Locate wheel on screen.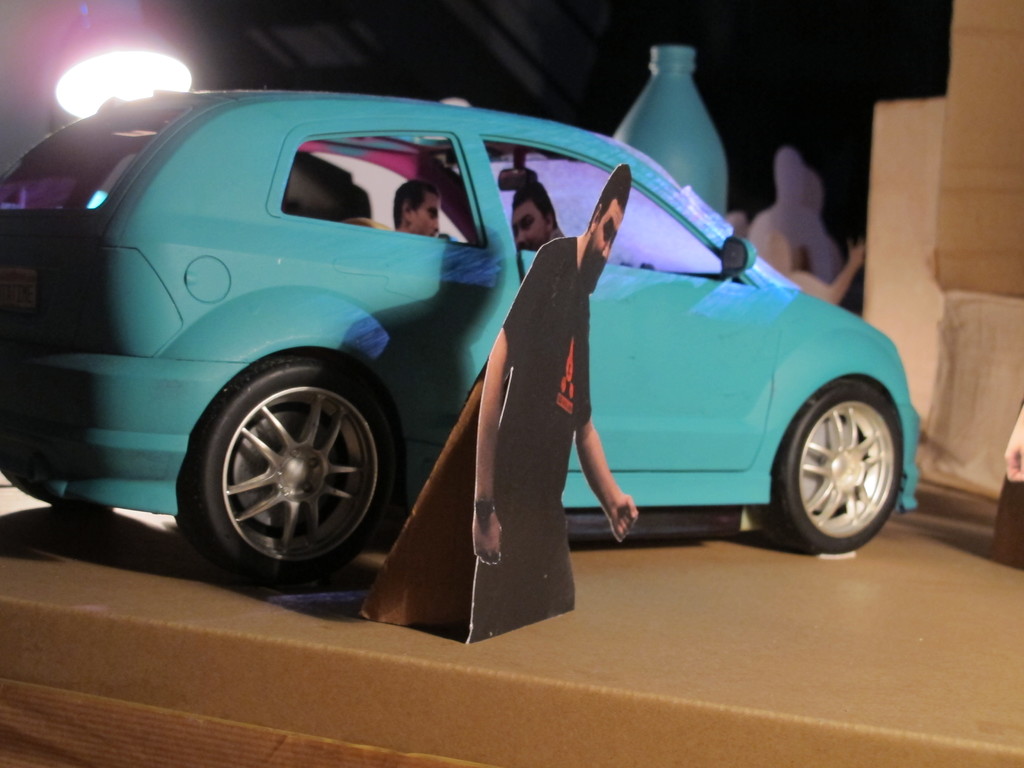
On screen at locate(181, 351, 390, 581).
